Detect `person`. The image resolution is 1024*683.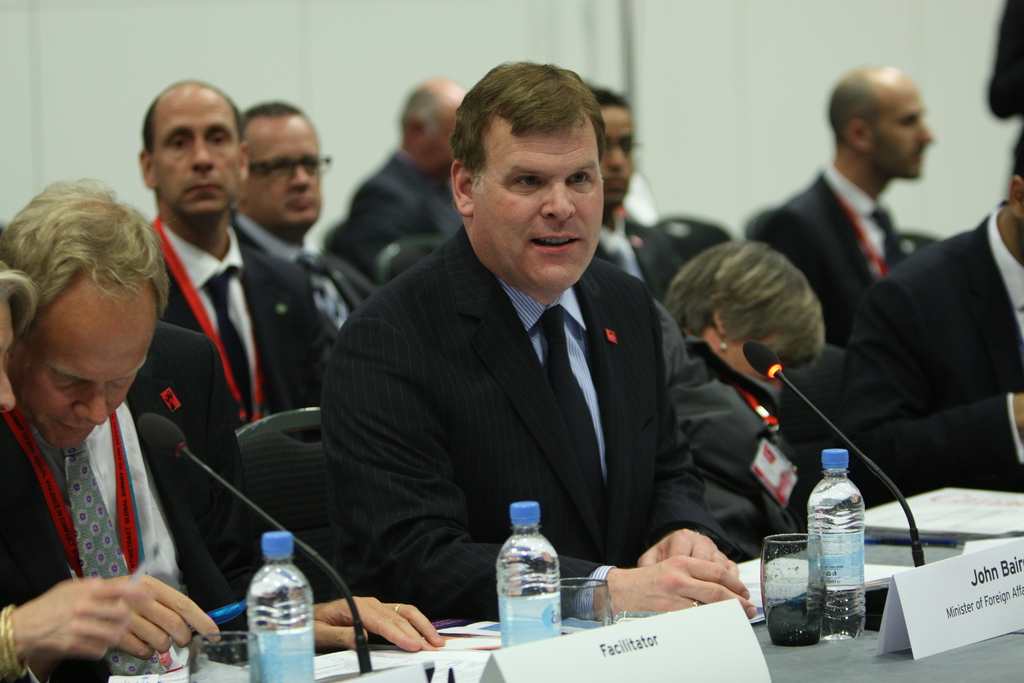
<box>591,89,685,303</box>.
